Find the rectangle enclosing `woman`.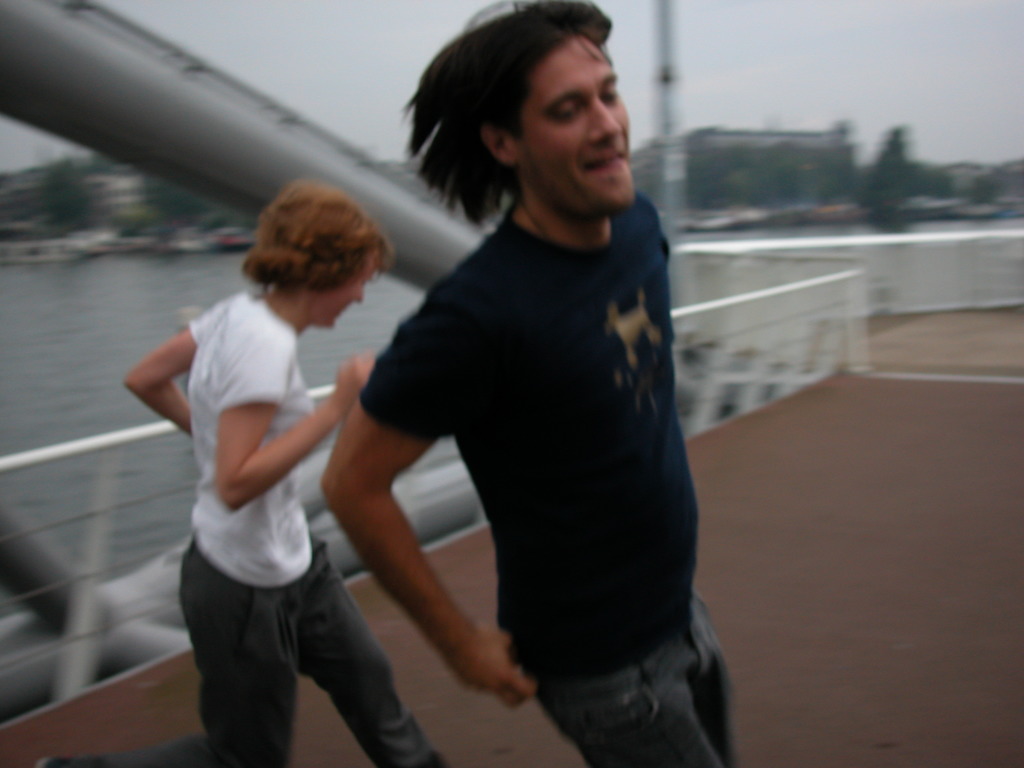
[left=35, top=170, right=452, bottom=767].
